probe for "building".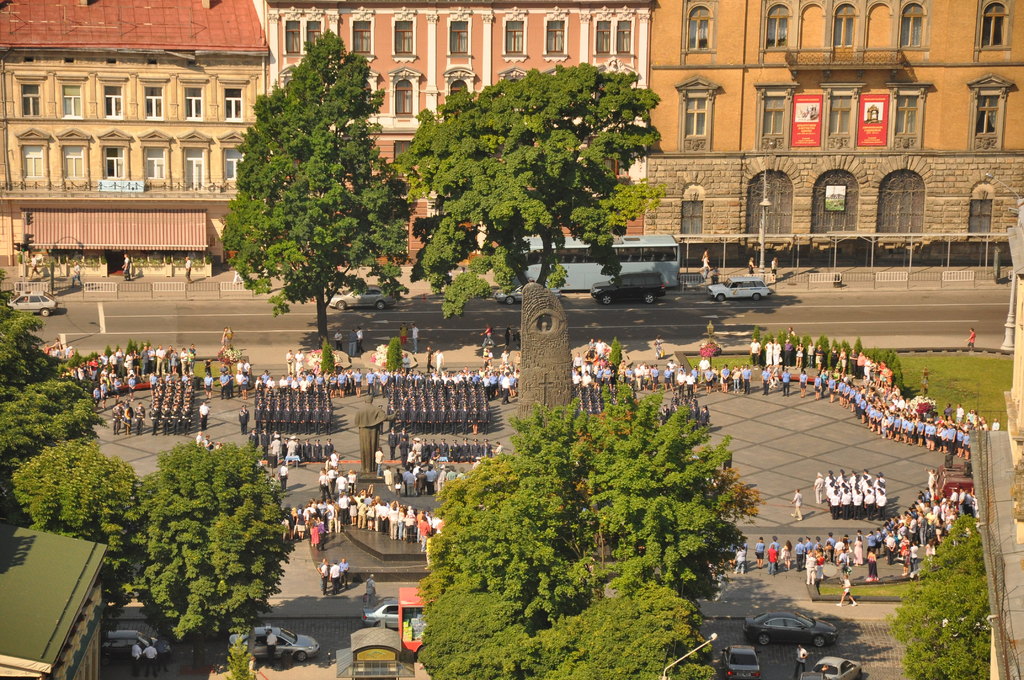
Probe result: bbox=(653, 0, 1023, 285).
